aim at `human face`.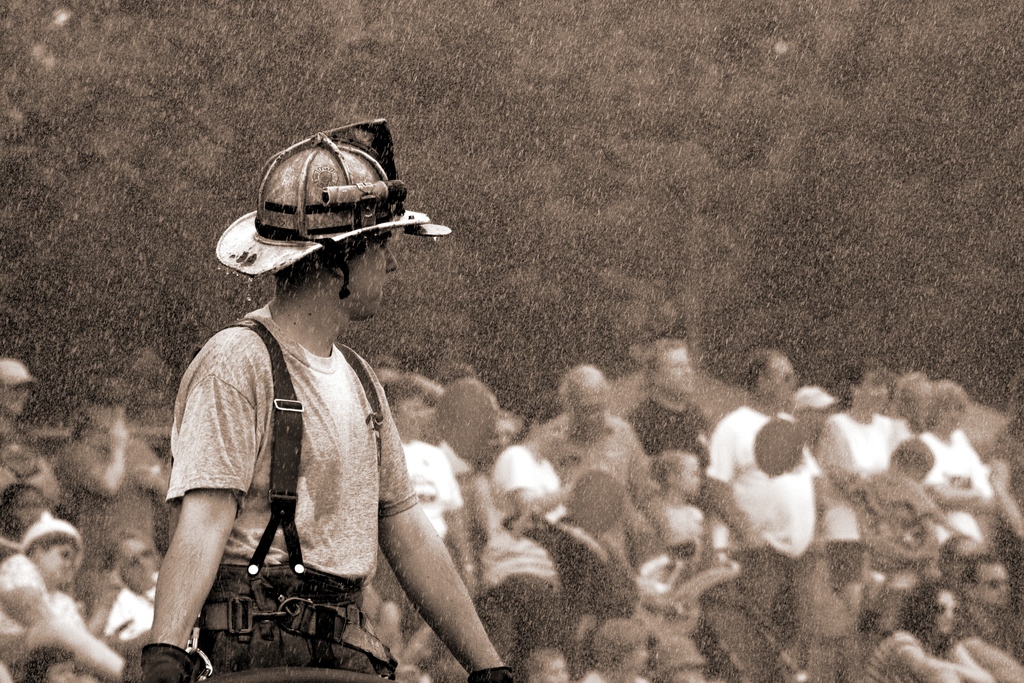
Aimed at rect(101, 574, 122, 607).
